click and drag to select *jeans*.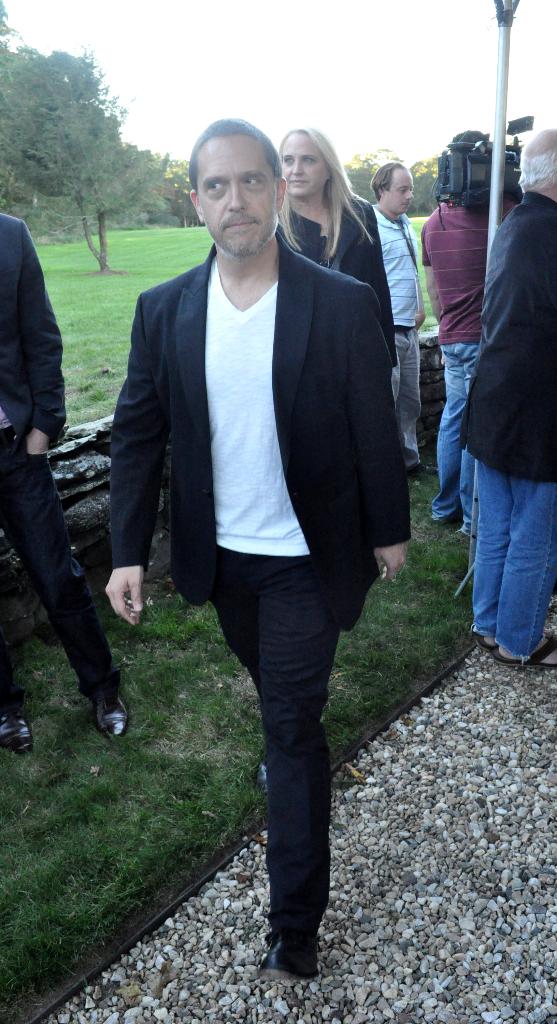
Selection: pyautogui.locateOnScreen(431, 342, 475, 521).
